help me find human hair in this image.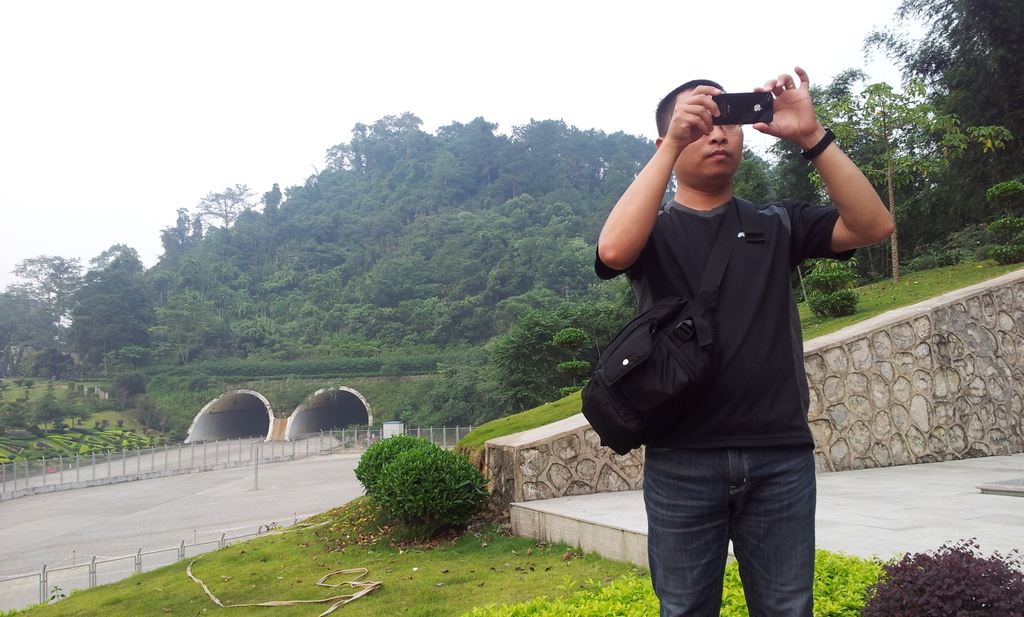
Found it: [653, 78, 726, 132].
